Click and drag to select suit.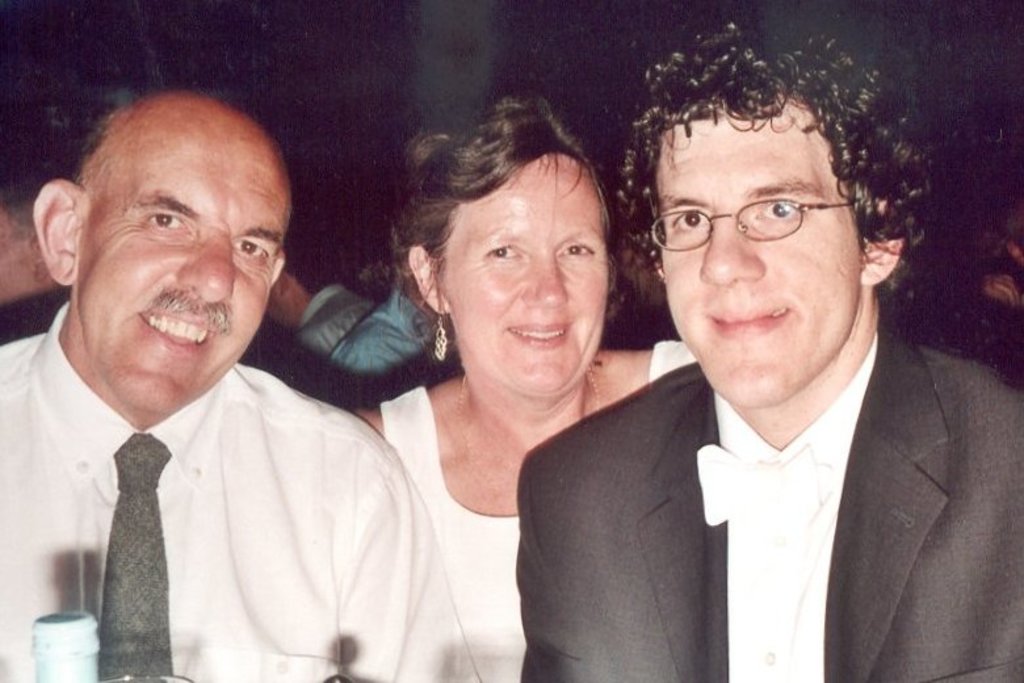
Selection: detection(513, 317, 1023, 682).
